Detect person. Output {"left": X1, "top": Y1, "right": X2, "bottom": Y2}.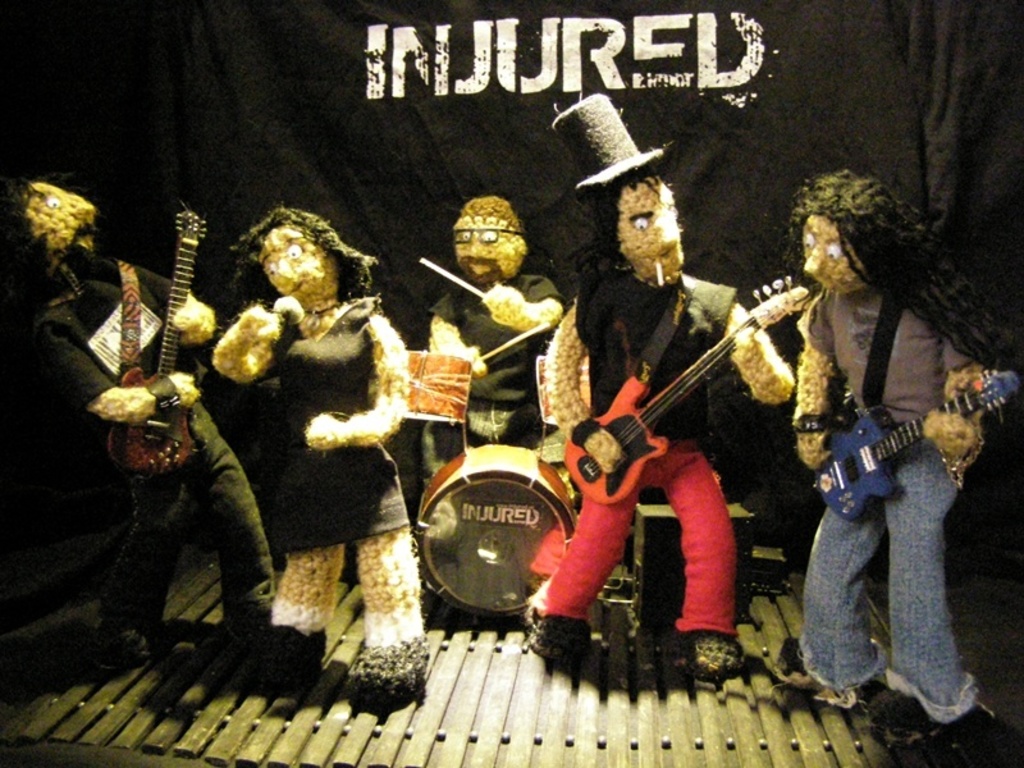
{"left": 215, "top": 204, "right": 398, "bottom": 707}.
